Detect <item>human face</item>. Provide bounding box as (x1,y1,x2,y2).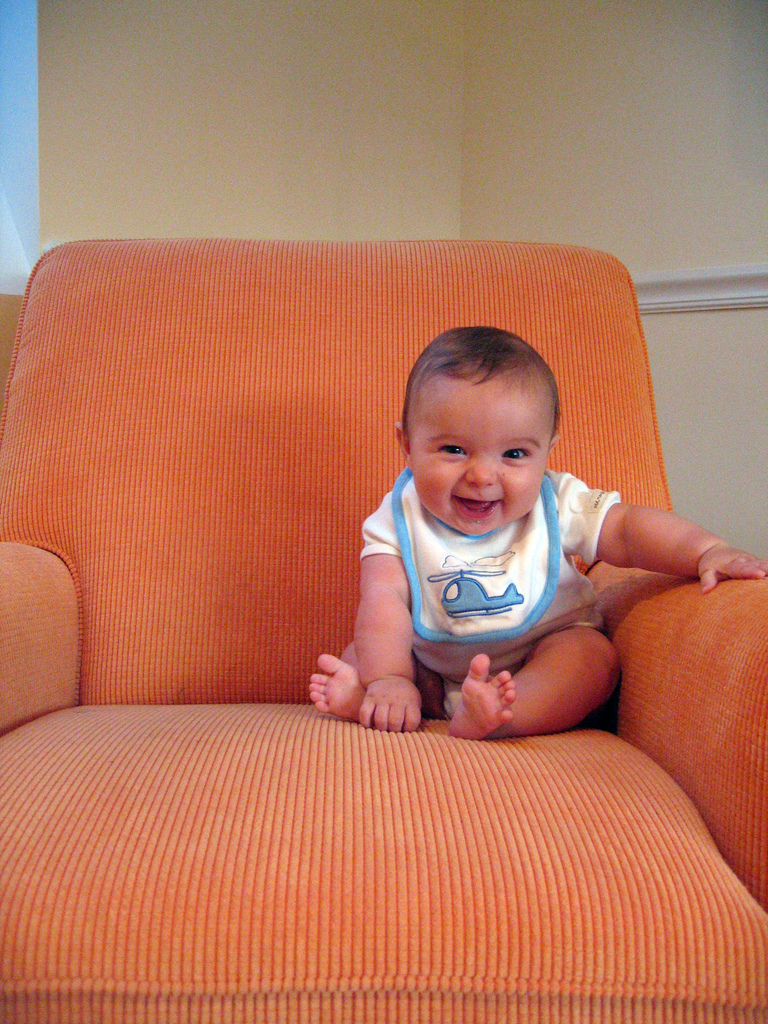
(408,395,552,538).
